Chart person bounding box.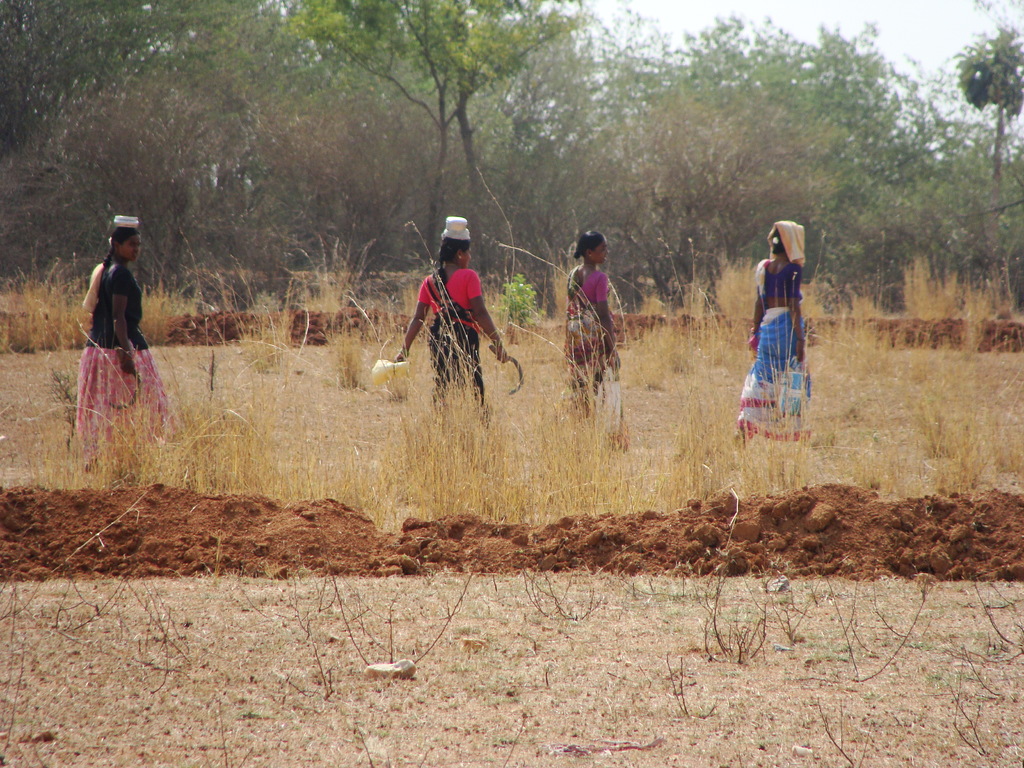
Charted: [left=72, top=211, right=189, bottom=457].
